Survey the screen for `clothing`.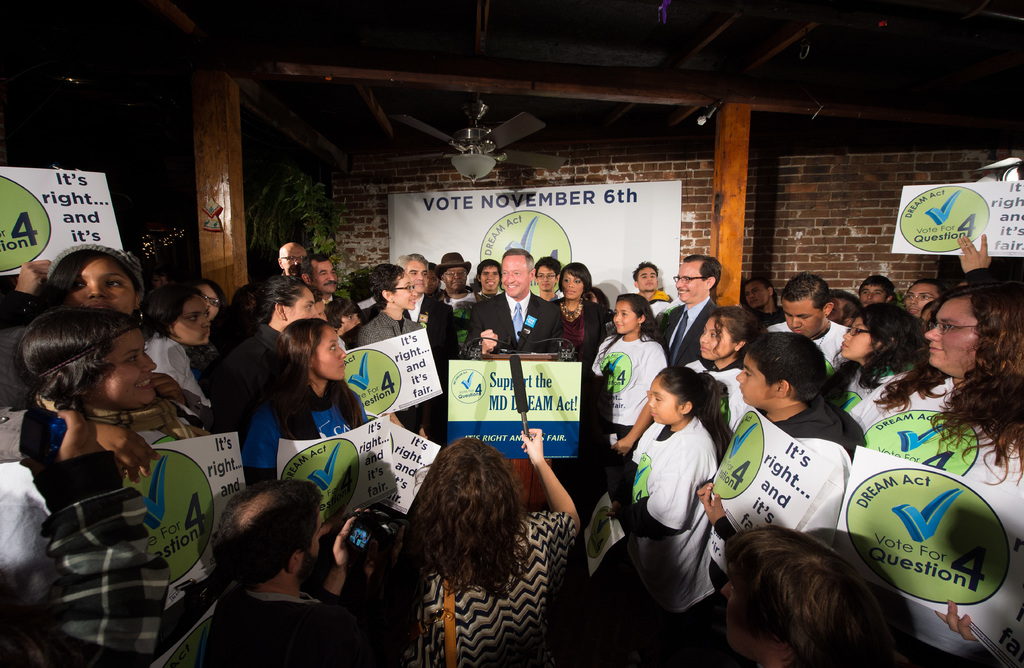
Survey found: left=209, top=316, right=292, bottom=443.
